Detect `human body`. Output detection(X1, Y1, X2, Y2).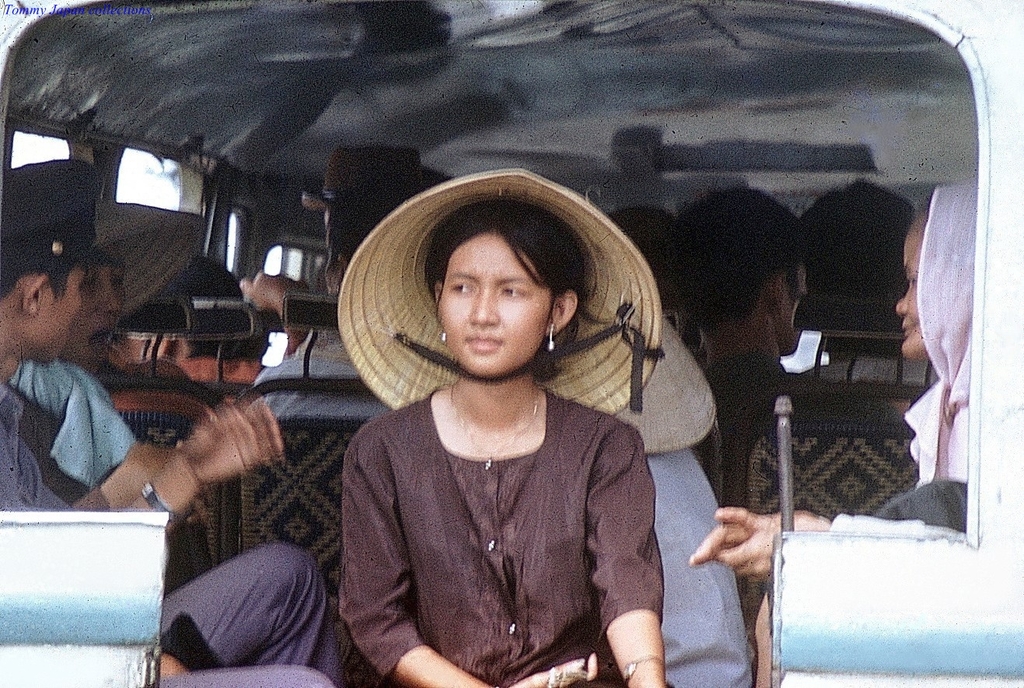
detection(691, 398, 968, 687).
